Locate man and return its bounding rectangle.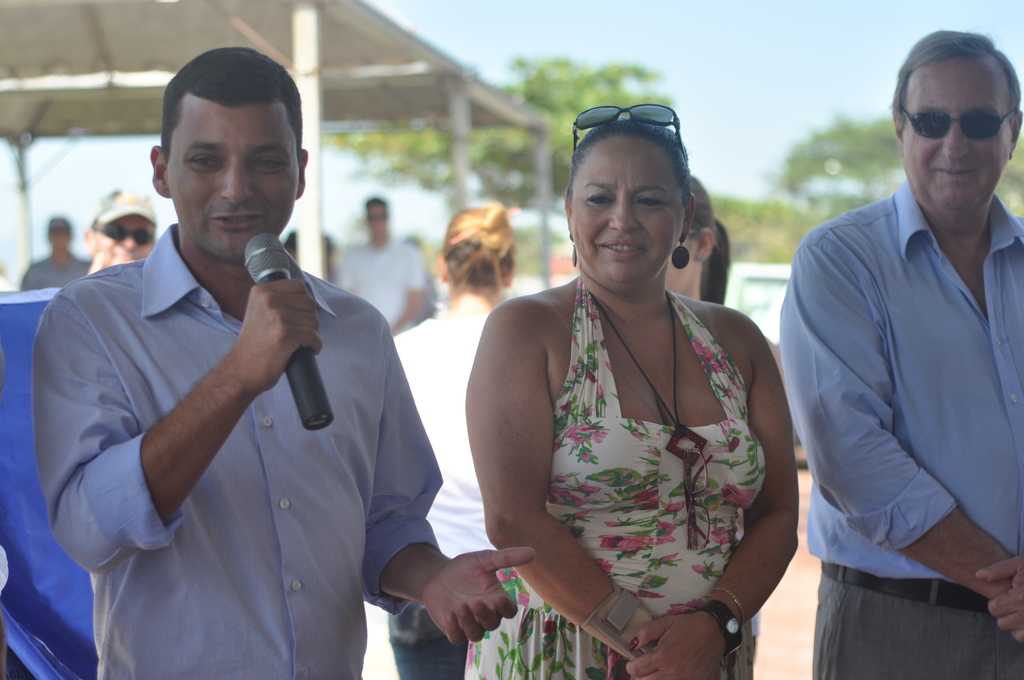
bbox(33, 47, 540, 679).
